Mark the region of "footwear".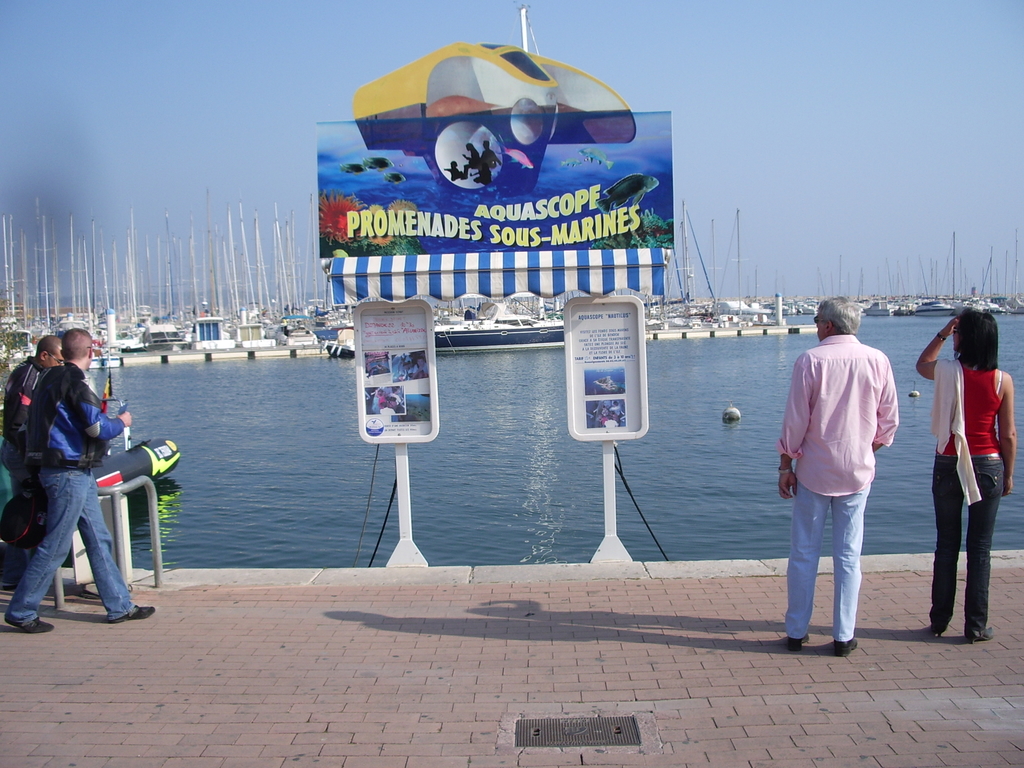
Region: box=[927, 619, 947, 640].
